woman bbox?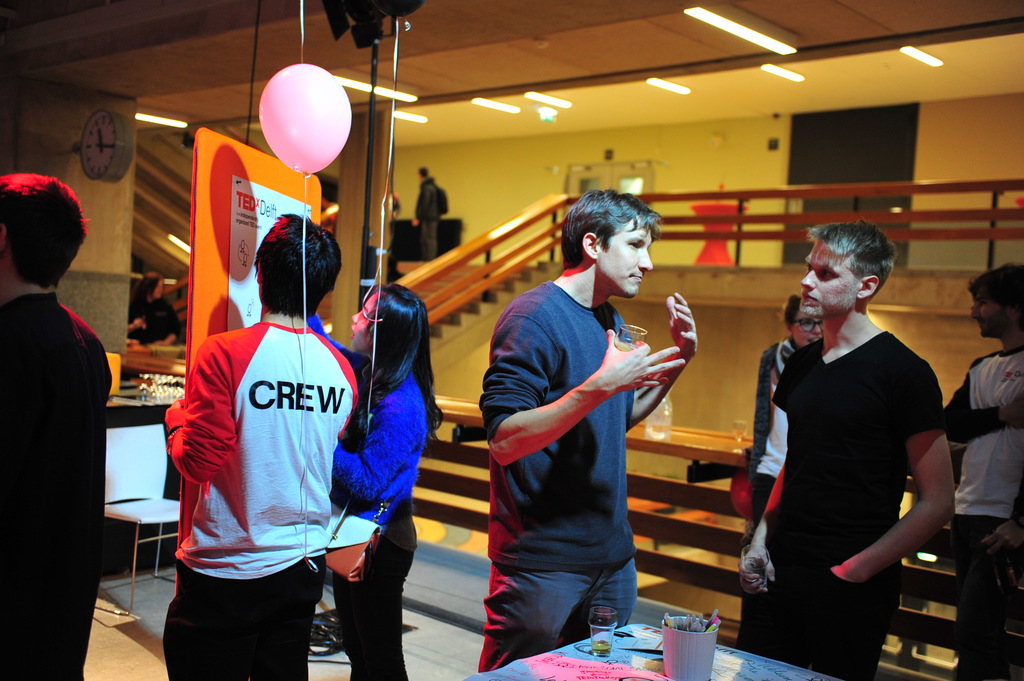
crop(746, 196, 957, 677)
